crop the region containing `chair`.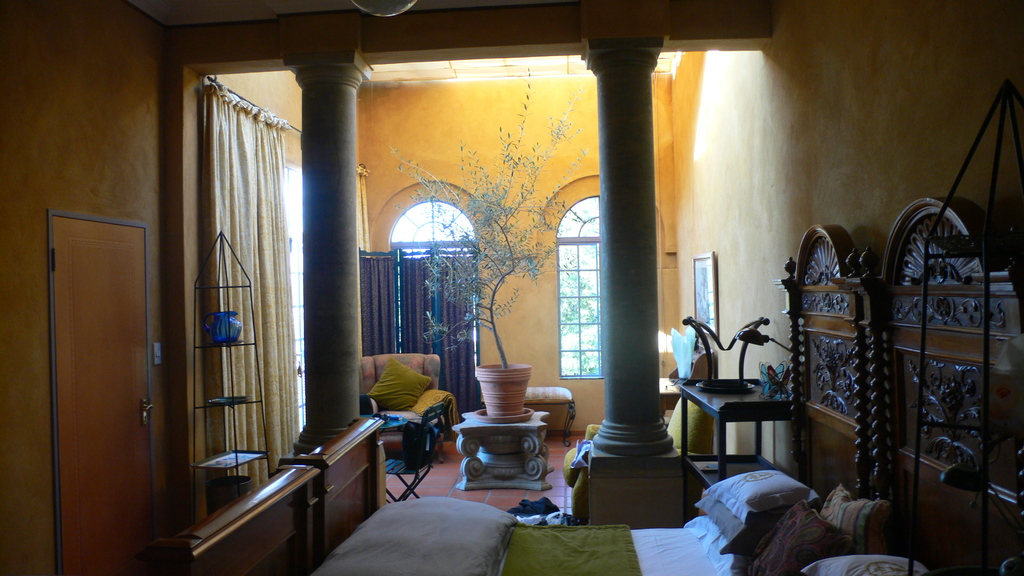
Crop region: bbox=[360, 349, 458, 461].
